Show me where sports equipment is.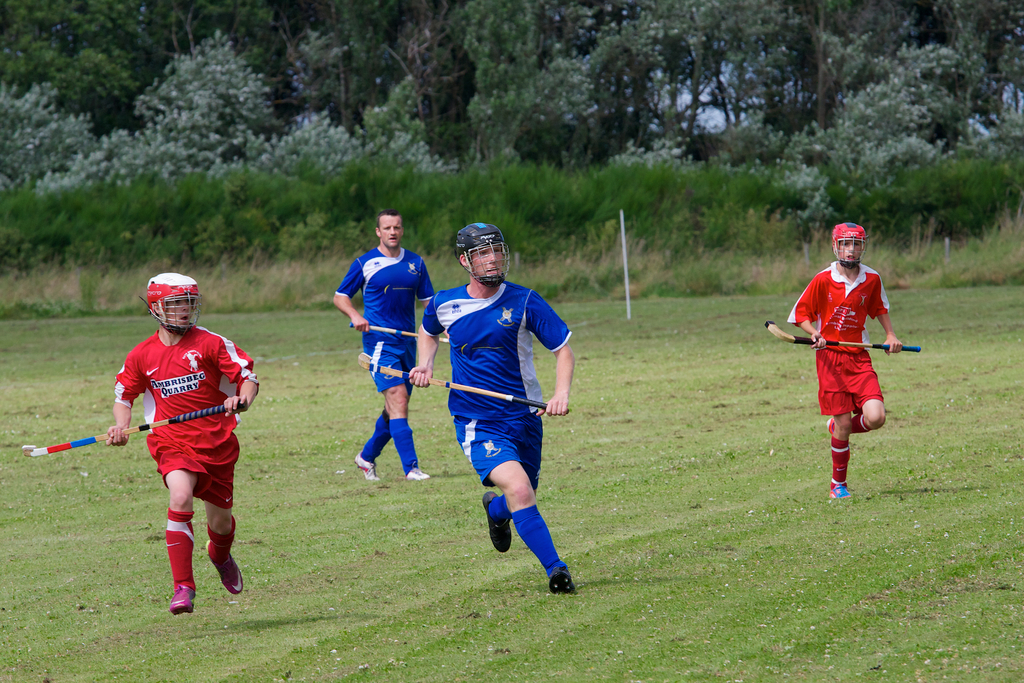
sports equipment is at 836/219/867/268.
